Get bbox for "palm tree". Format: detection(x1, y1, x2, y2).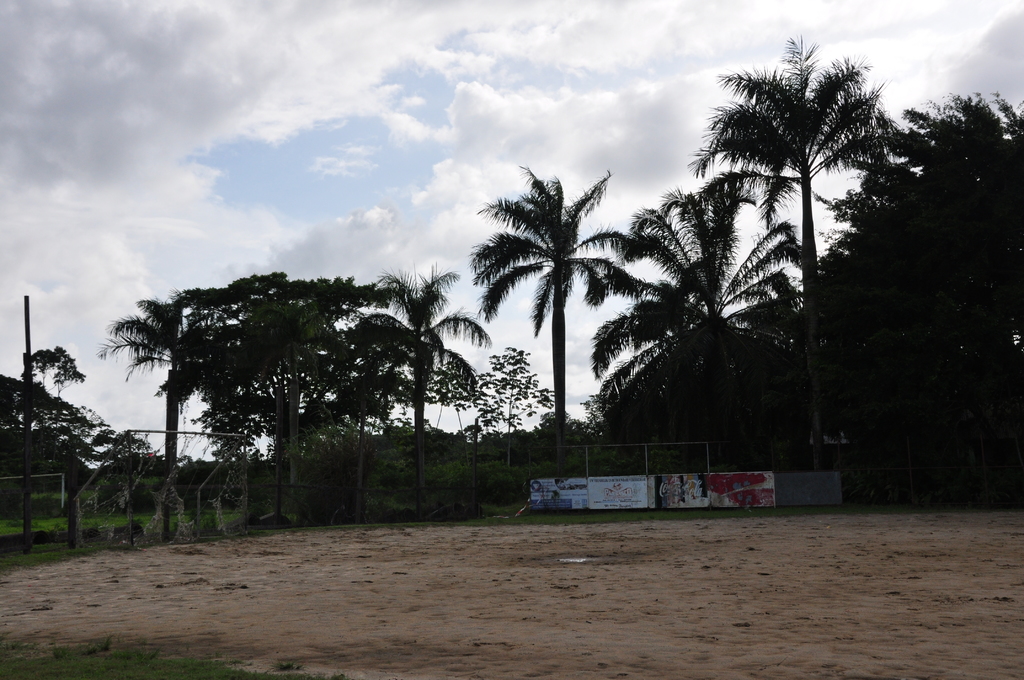
detection(330, 304, 409, 471).
